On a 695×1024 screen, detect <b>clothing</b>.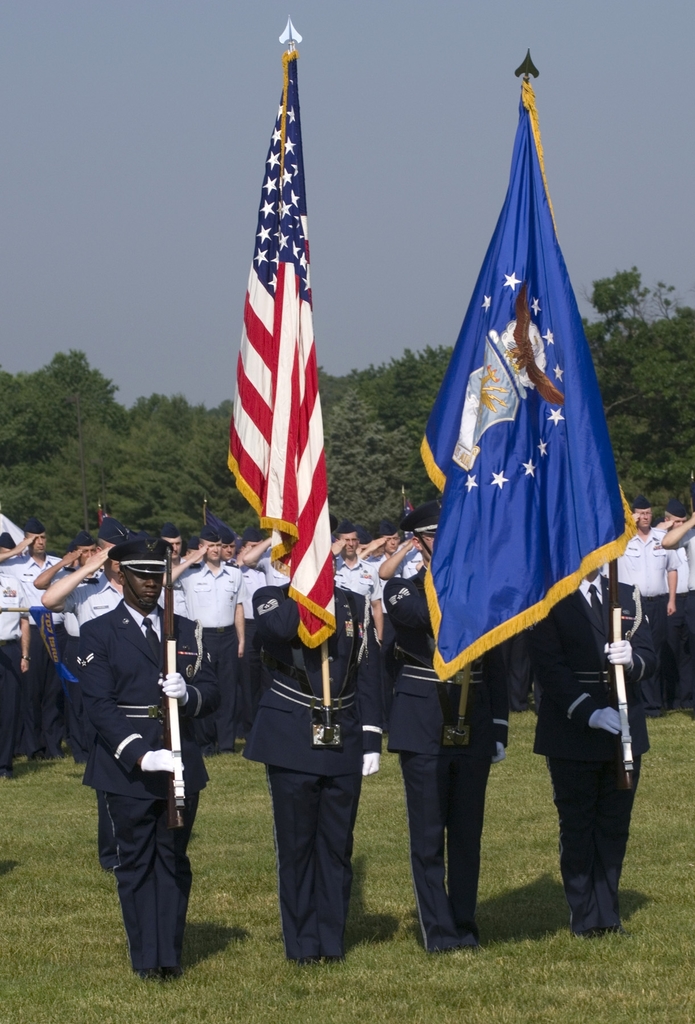
[73, 554, 199, 978].
